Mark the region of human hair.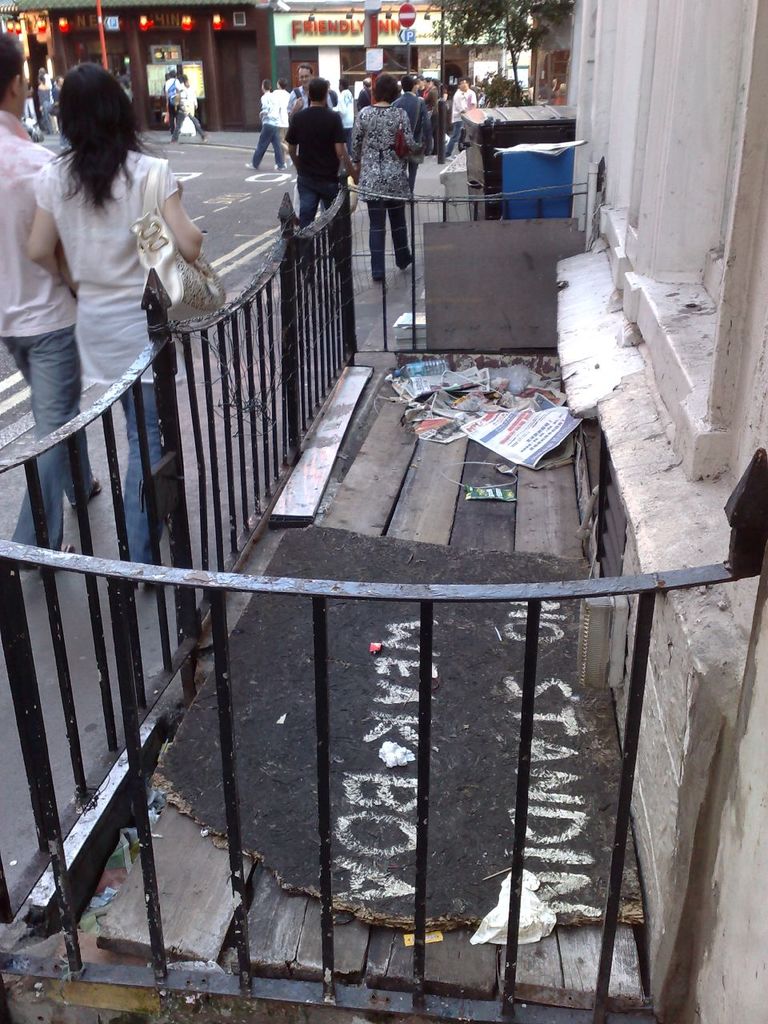
Region: box=[399, 73, 415, 94].
